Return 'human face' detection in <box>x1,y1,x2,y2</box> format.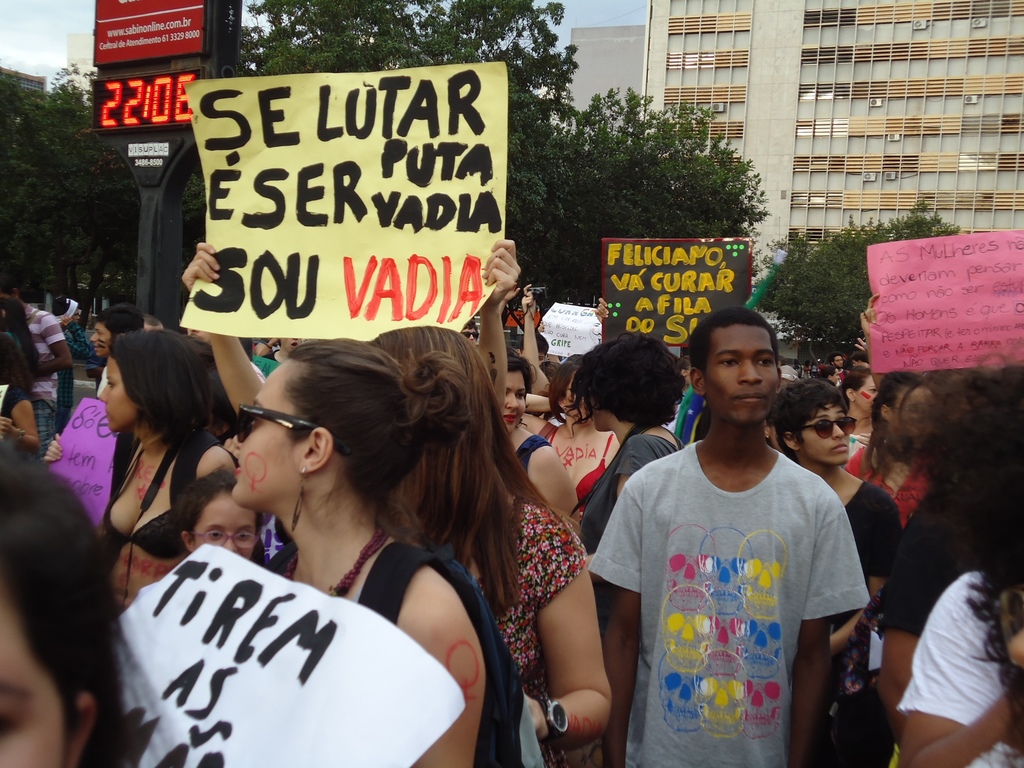
<box>89,319,110,358</box>.
